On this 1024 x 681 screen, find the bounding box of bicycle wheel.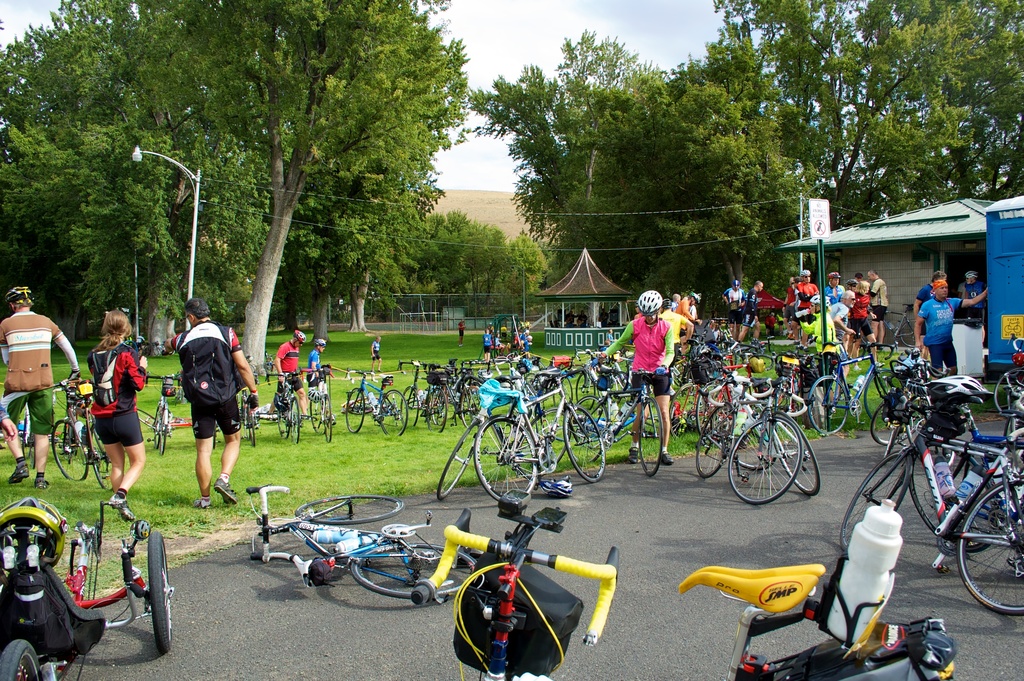
Bounding box: bbox=(871, 399, 916, 453).
